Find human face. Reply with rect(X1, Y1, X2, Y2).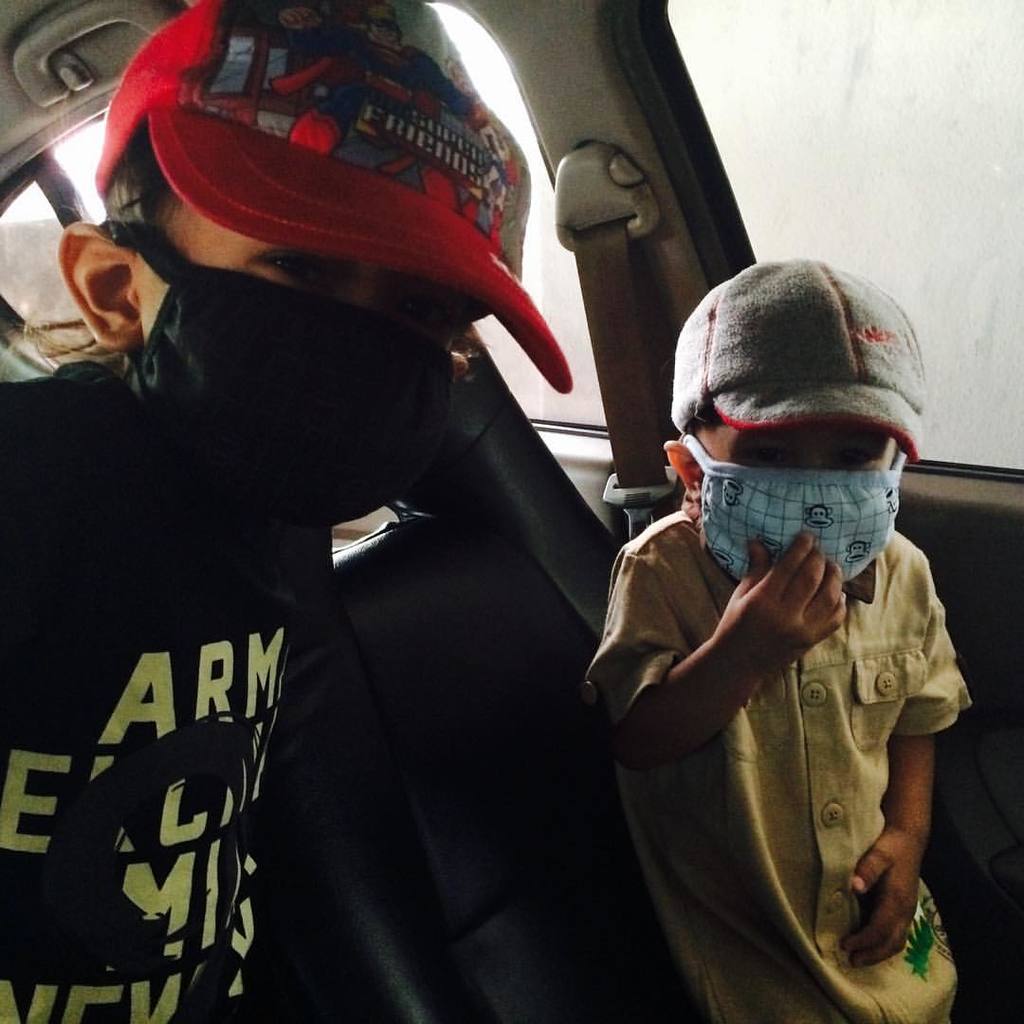
rect(691, 420, 906, 581).
